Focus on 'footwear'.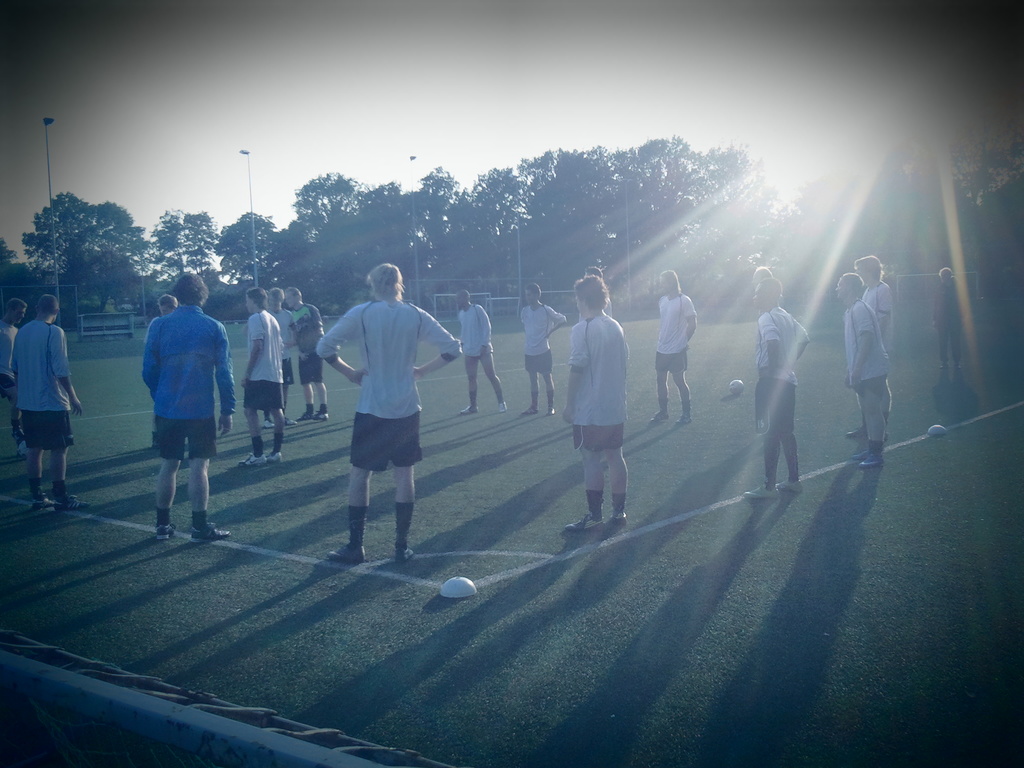
Focused at region(744, 482, 775, 500).
